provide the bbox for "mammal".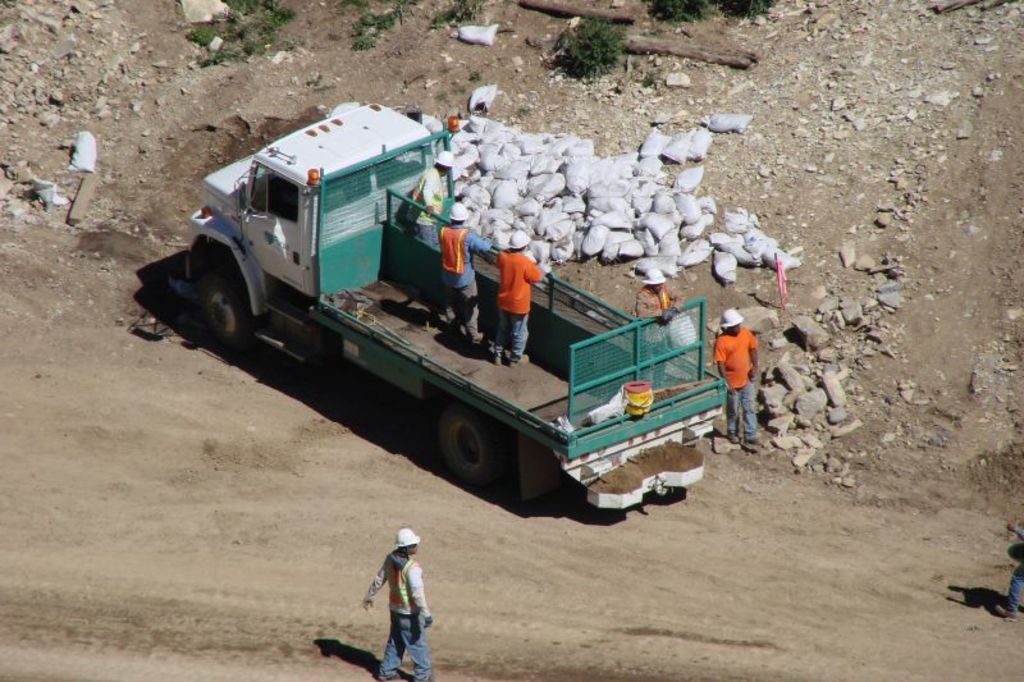
select_region(635, 266, 699, 385).
